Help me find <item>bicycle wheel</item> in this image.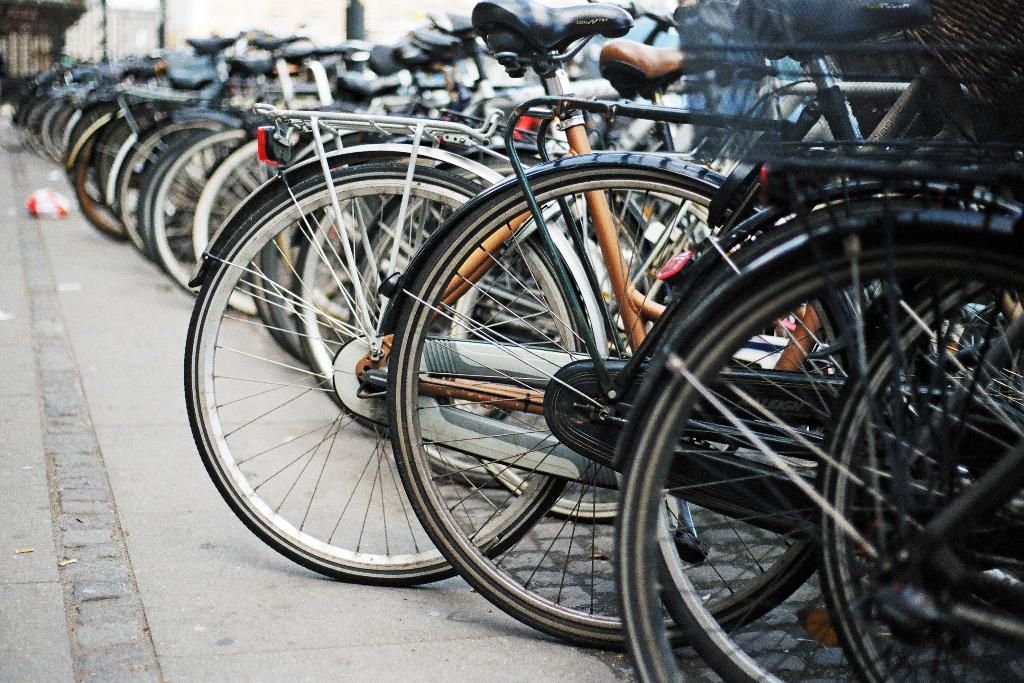
Found it: (x1=147, y1=123, x2=252, y2=296).
